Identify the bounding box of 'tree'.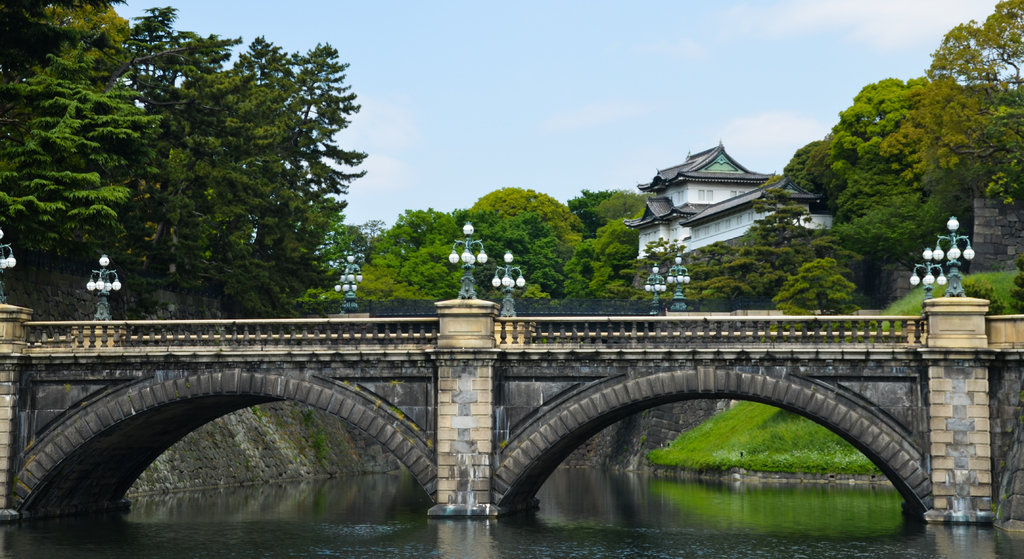
882/0/1023/205.
